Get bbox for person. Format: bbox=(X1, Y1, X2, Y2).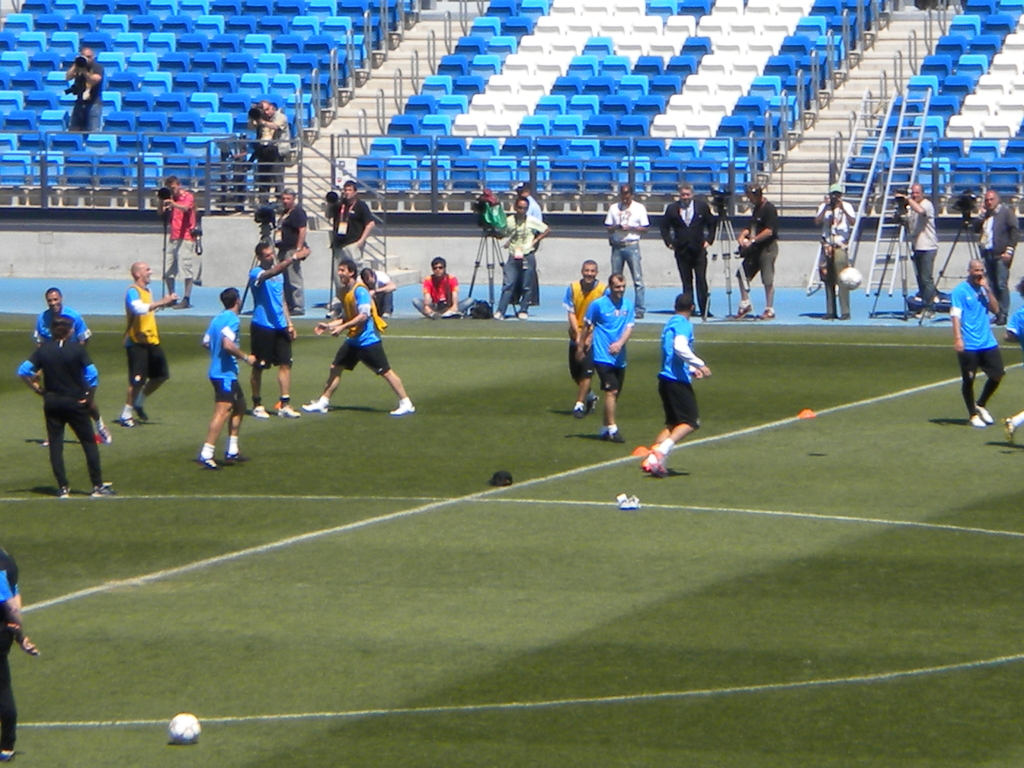
bbox=(274, 188, 307, 318).
